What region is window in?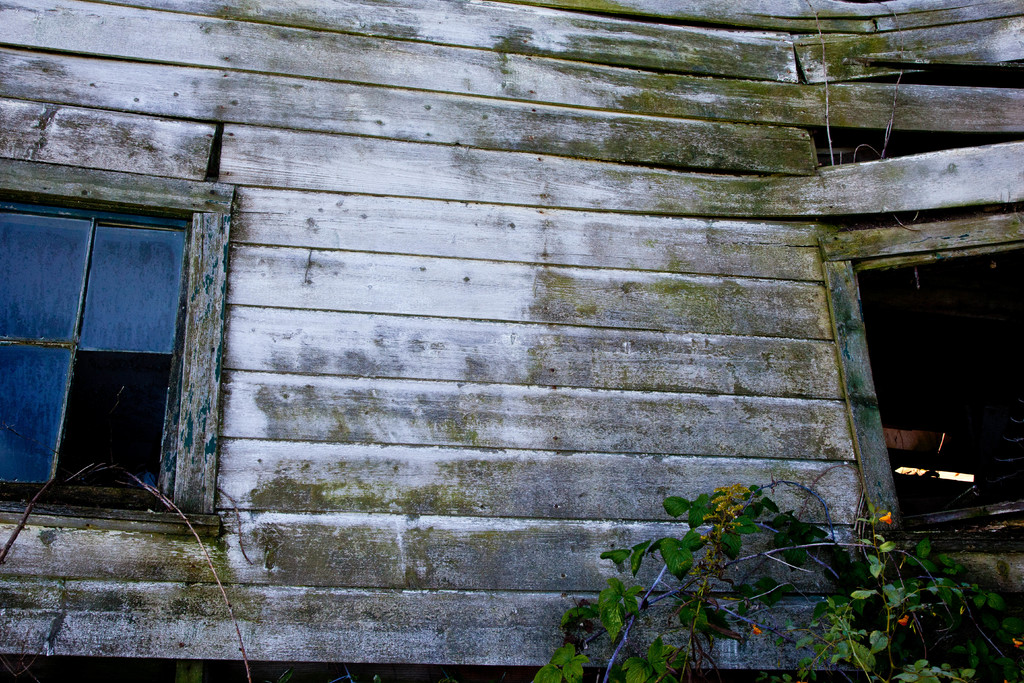
(26,133,221,529).
